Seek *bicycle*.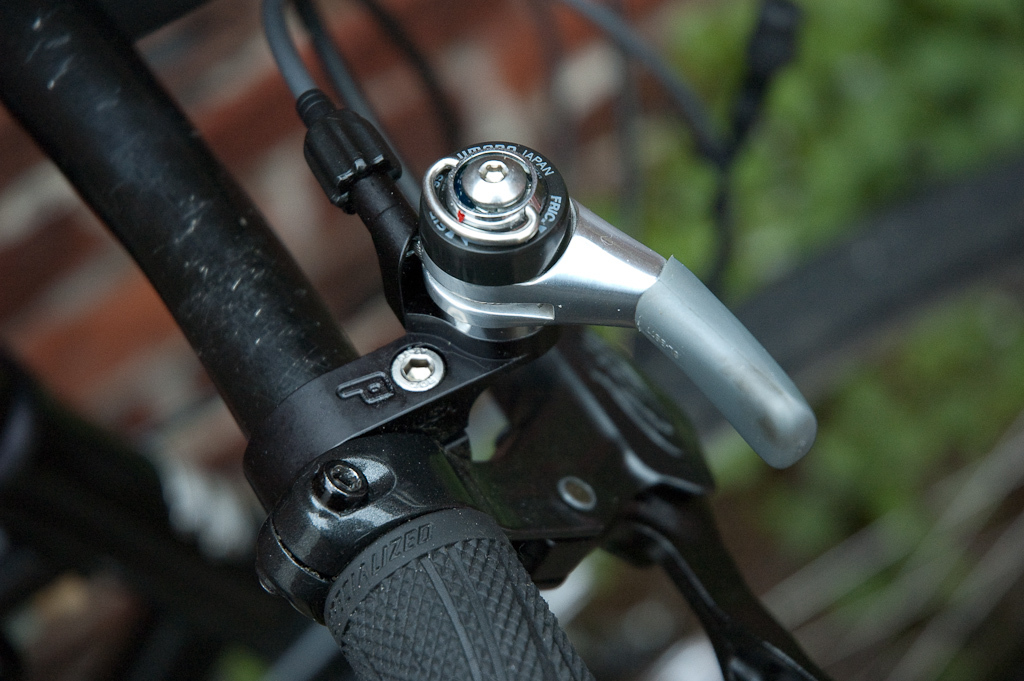
<bbox>0, 0, 832, 680</bbox>.
